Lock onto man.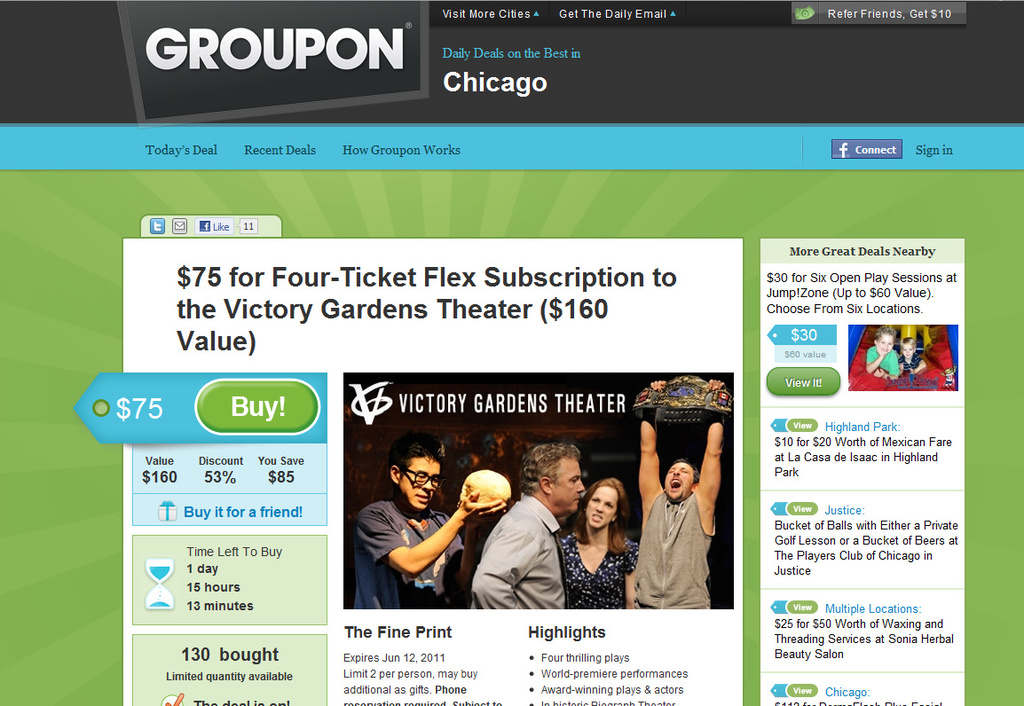
Locked: bbox=[628, 379, 729, 612].
